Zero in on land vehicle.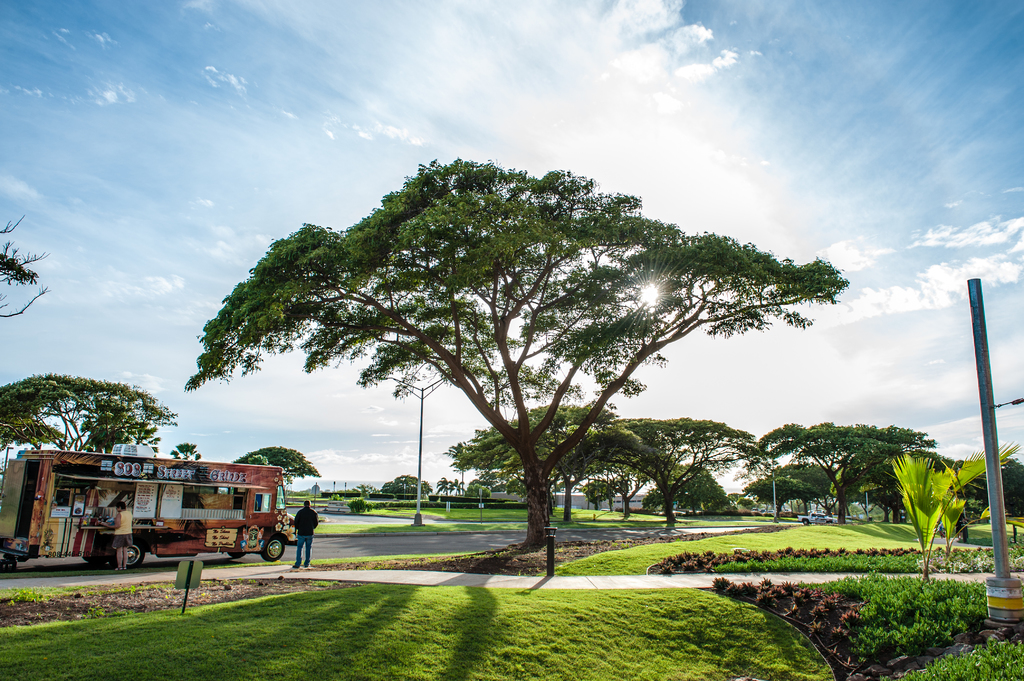
Zeroed in: <box>1,447,300,565</box>.
